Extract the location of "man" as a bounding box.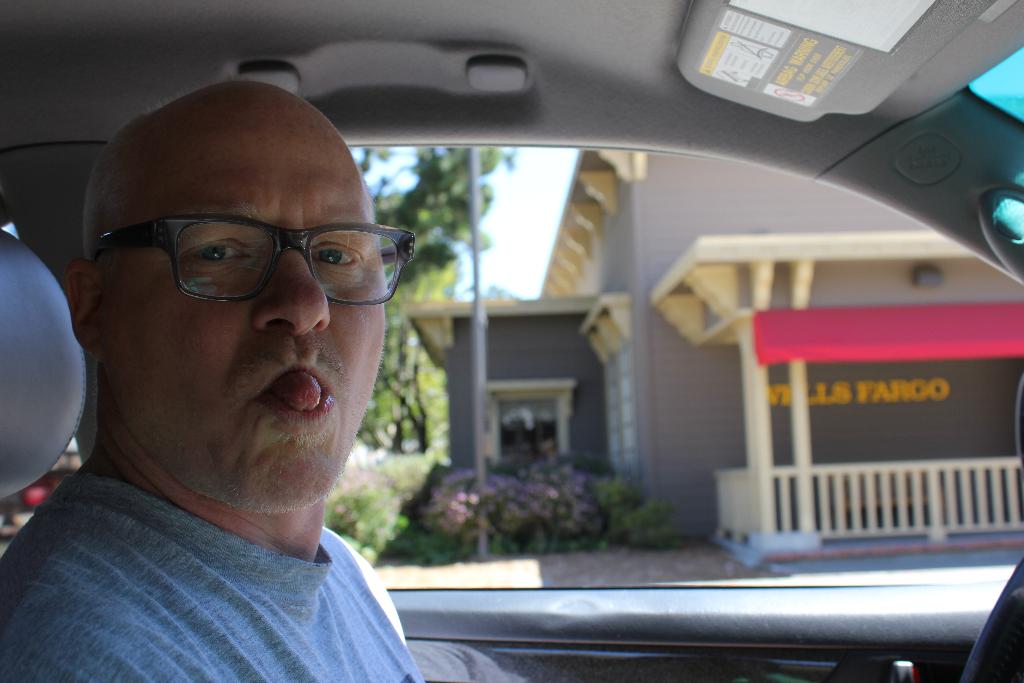
region(0, 76, 430, 682).
